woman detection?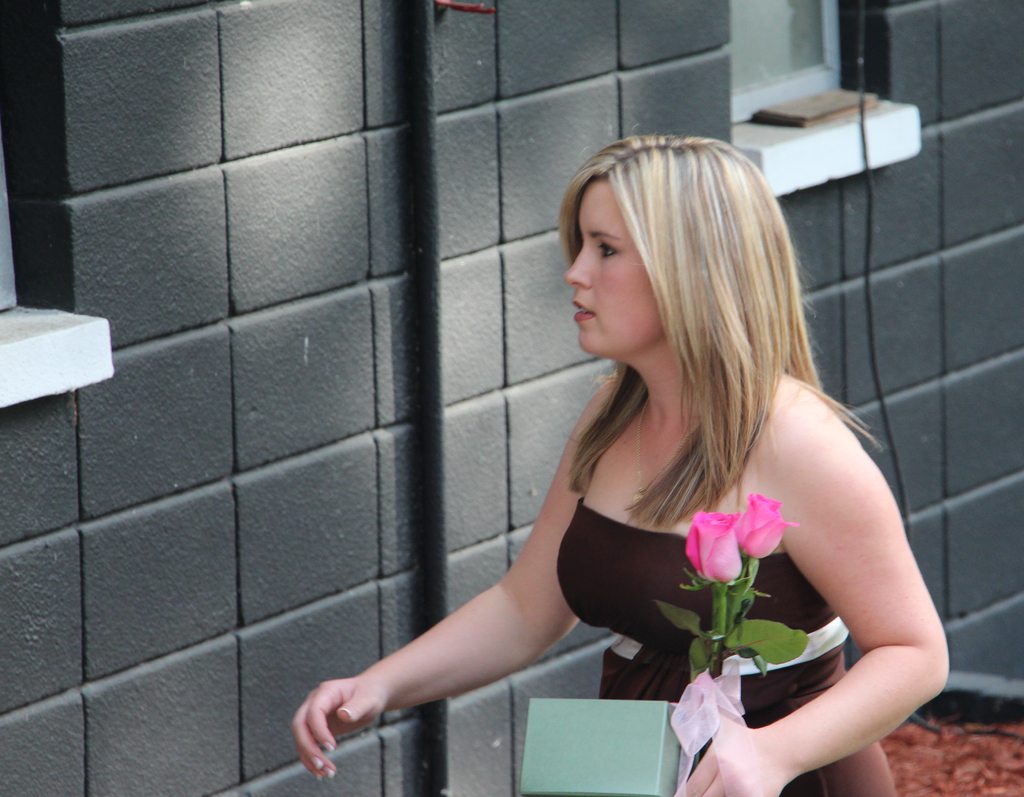
box(288, 138, 951, 796)
